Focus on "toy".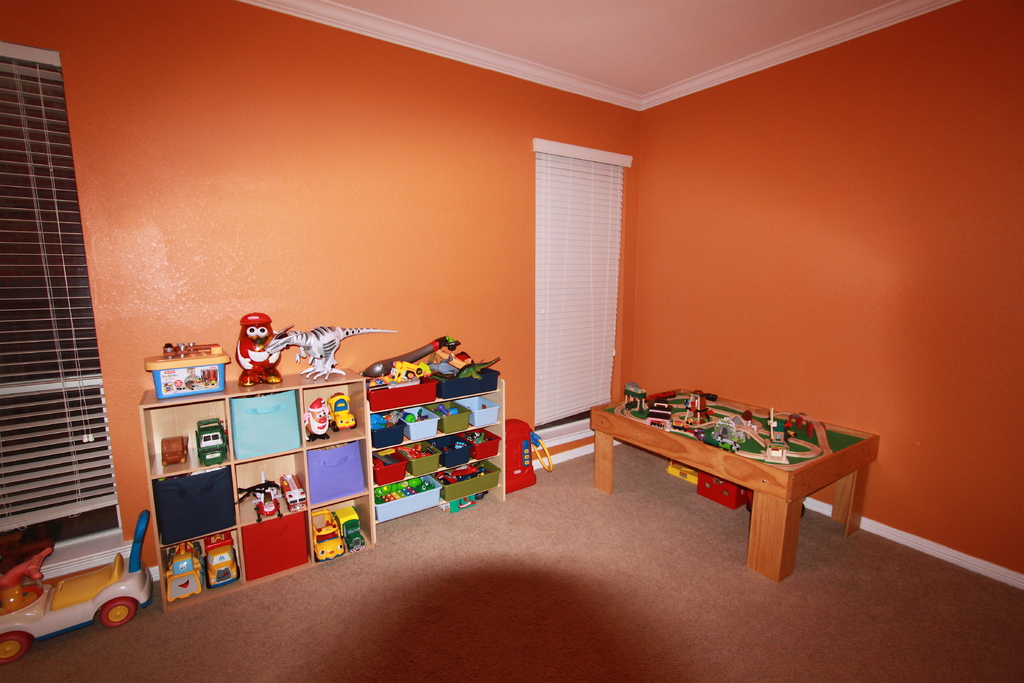
Focused at 675/393/710/433.
